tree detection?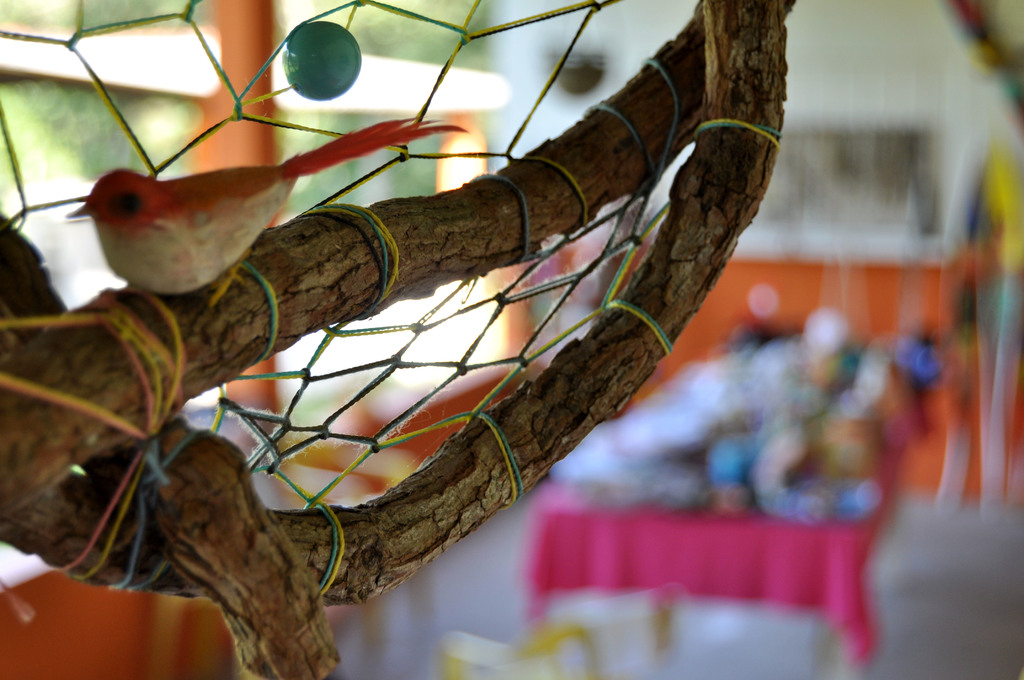
<box>1,0,803,679</box>
